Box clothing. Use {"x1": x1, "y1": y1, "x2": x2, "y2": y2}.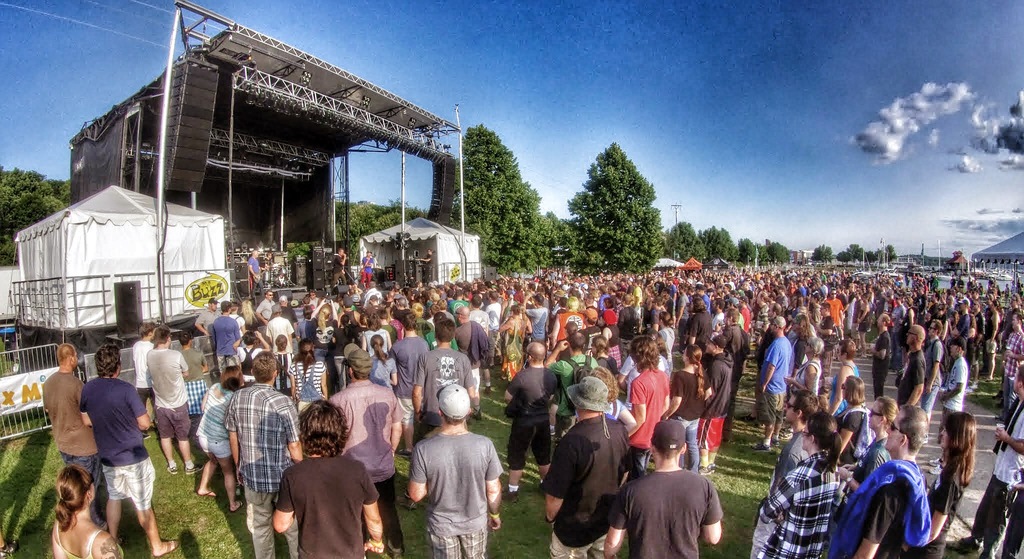
{"x1": 924, "y1": 466, "x2": 963, "y2": 558}.
